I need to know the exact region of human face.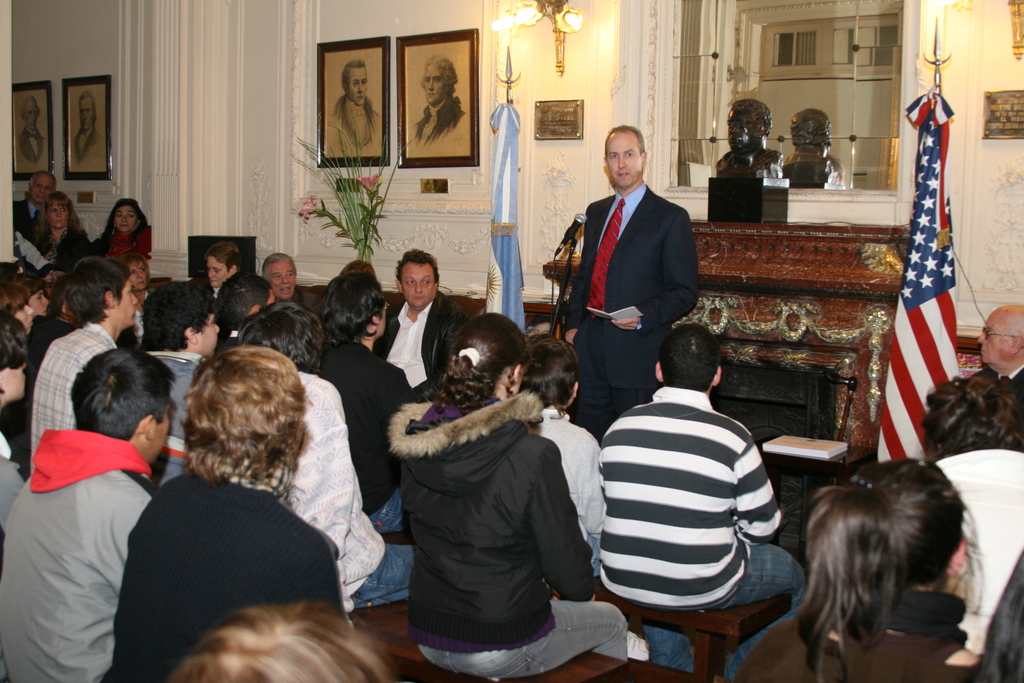
Region: Rect(207, 255, 228, 284).
